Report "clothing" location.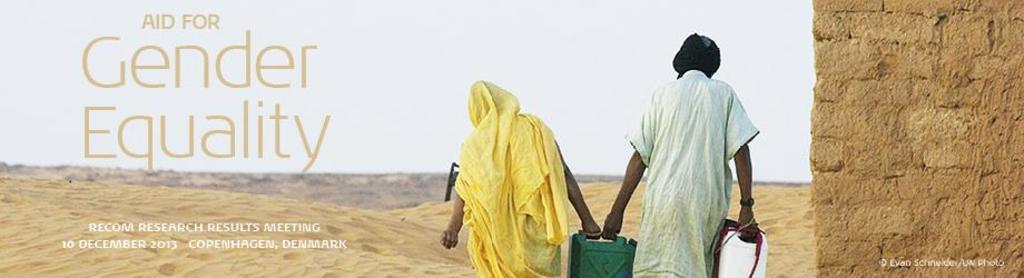
Report: [623,47,762,267].
